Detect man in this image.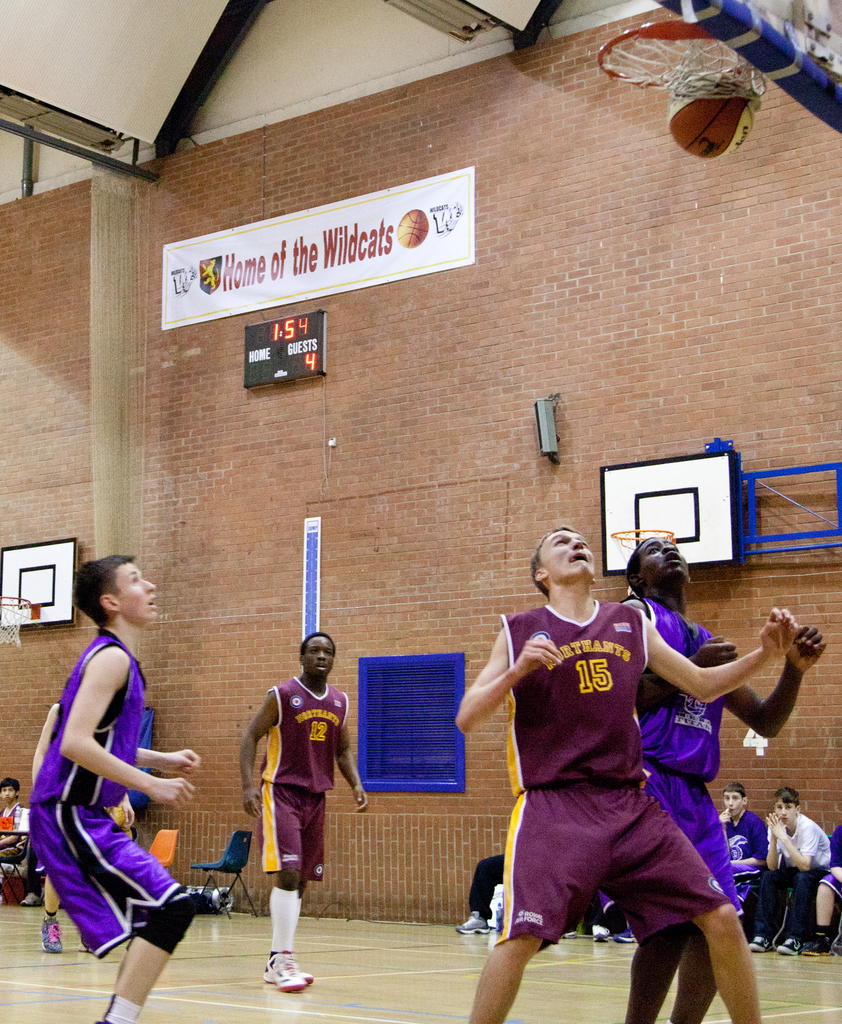
Detection: bbox=(25, 554, 200, 1023).
